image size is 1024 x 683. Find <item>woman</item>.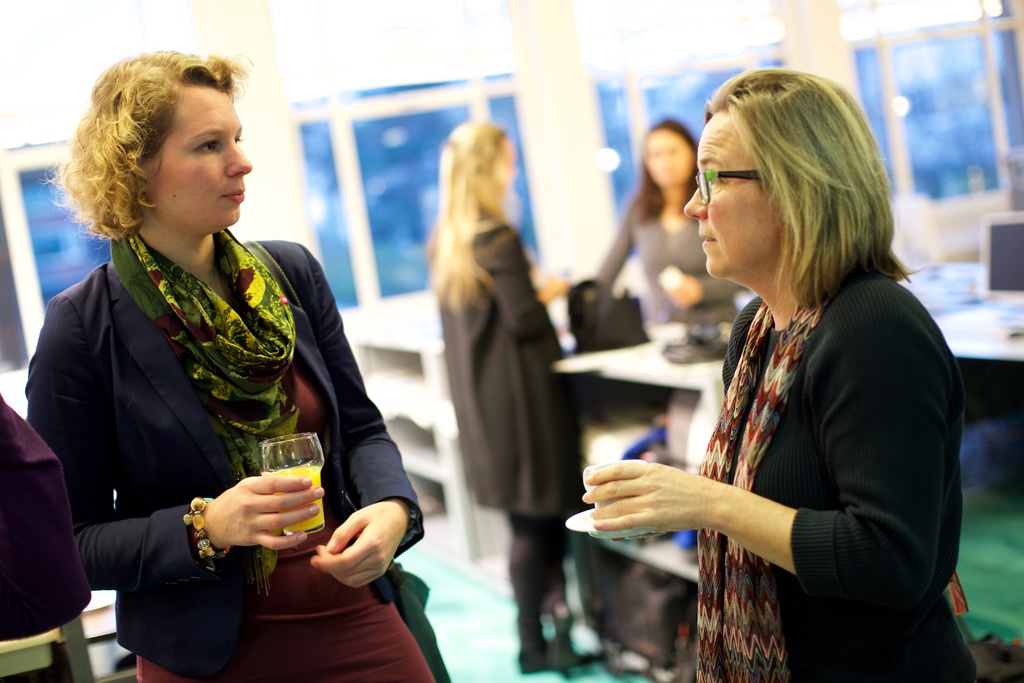
424,118,614,673.
